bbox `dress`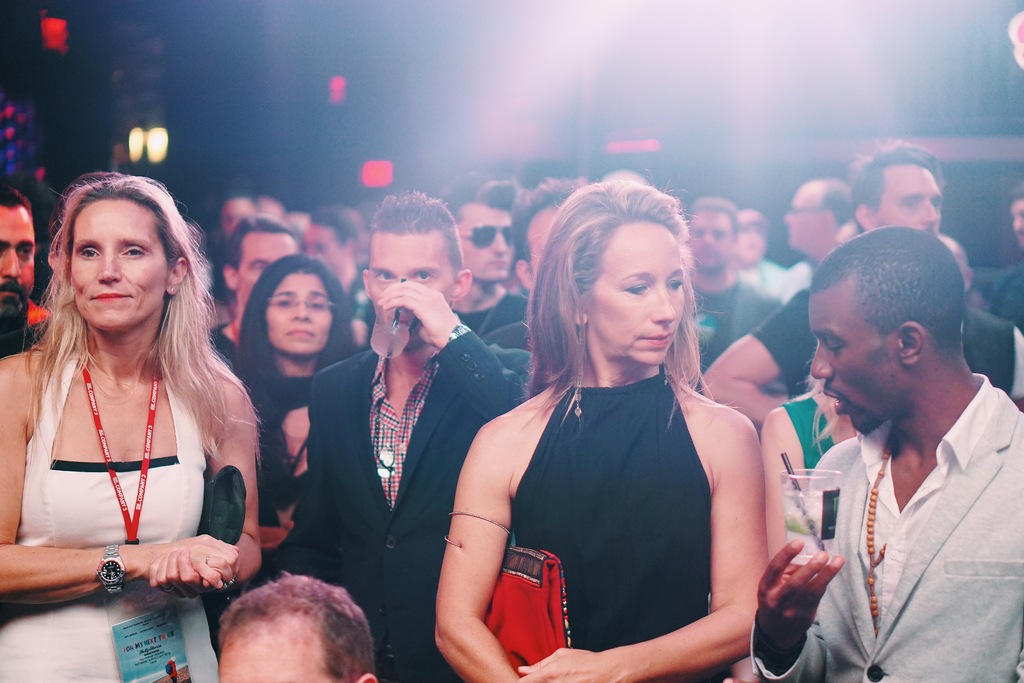
{"left": 489, "top": 379, "right": 737, "bottom": 682}
